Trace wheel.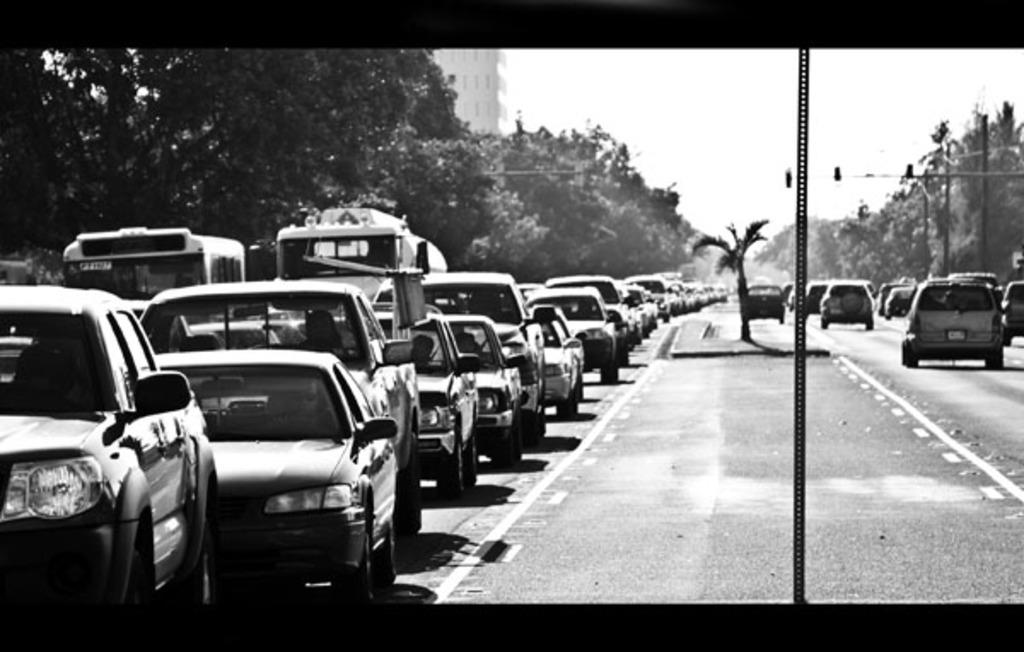
Traced to x1=193 y1=551 x2=212 y2=611.
